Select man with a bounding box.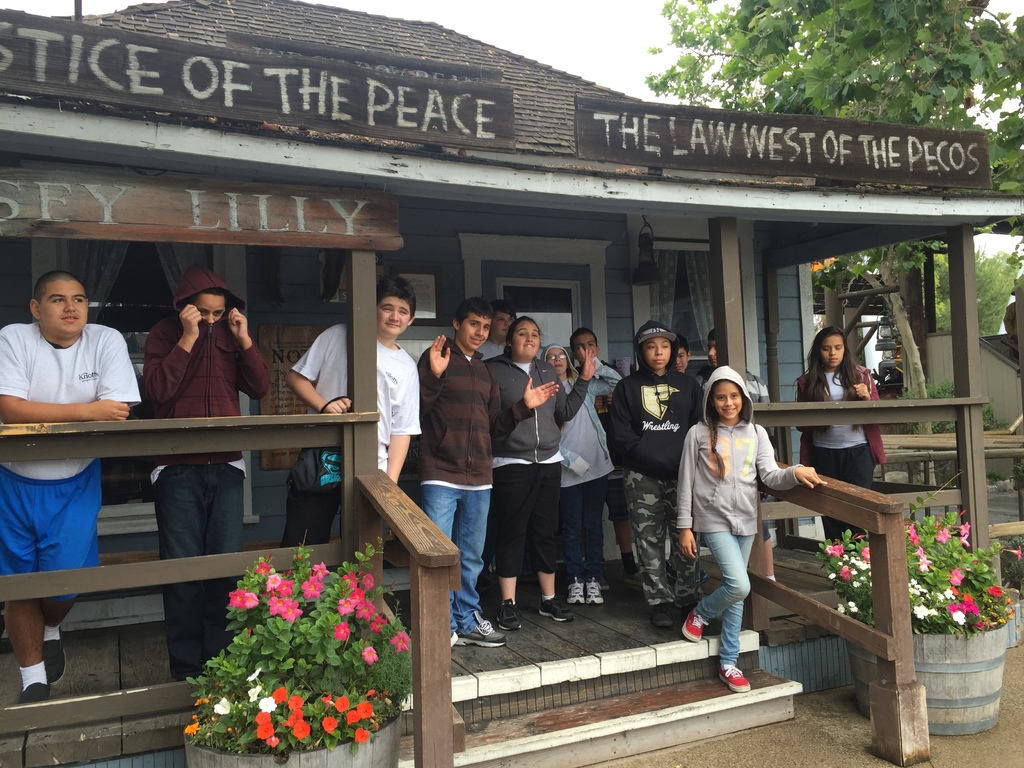
[291, 280, 422, 548].
